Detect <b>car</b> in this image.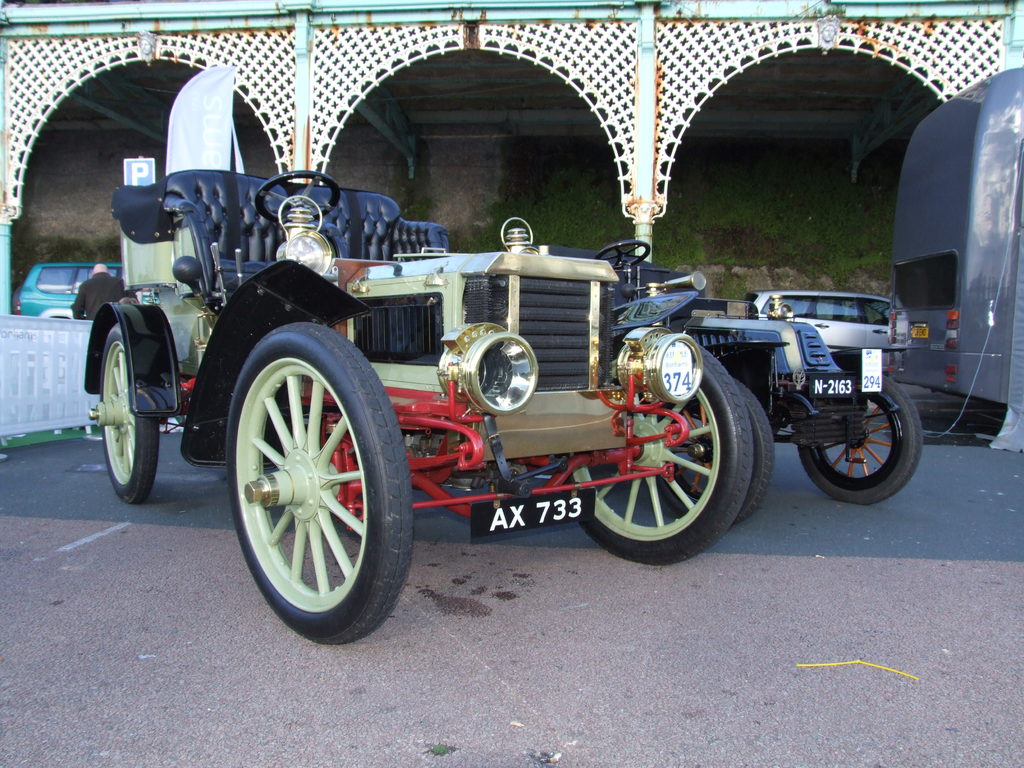
Detection: (left=531, top=238, right=924, bottom=527).
